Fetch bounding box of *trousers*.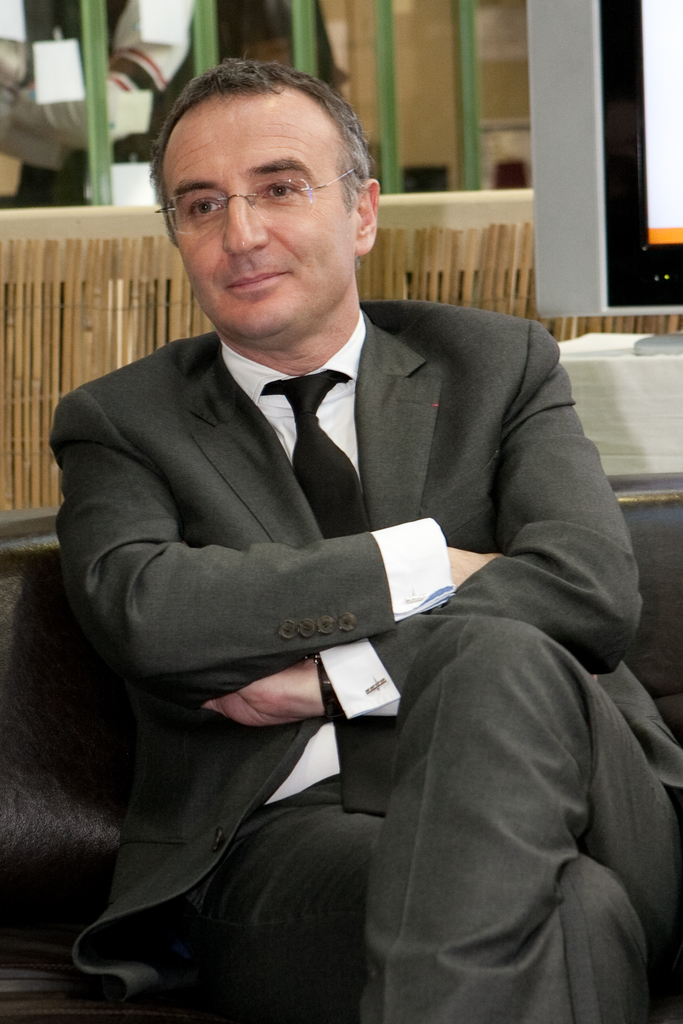
Bbox: BBox(299, 630, 650, 996).
